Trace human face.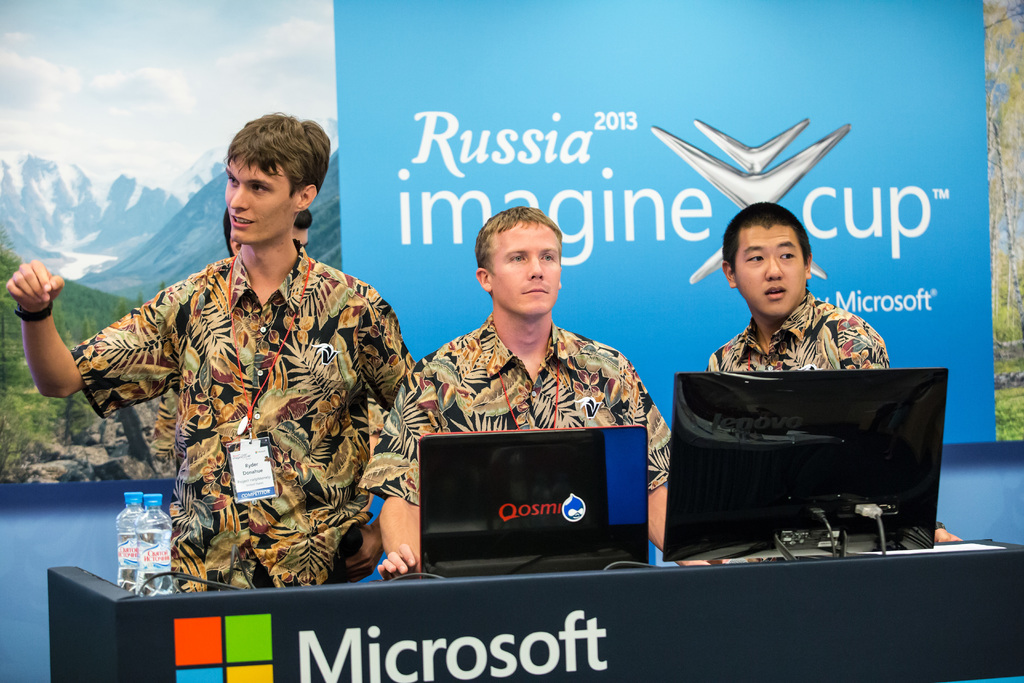
Traced to pyautogui.locateOnScreen(225, 163, 296, 245).
